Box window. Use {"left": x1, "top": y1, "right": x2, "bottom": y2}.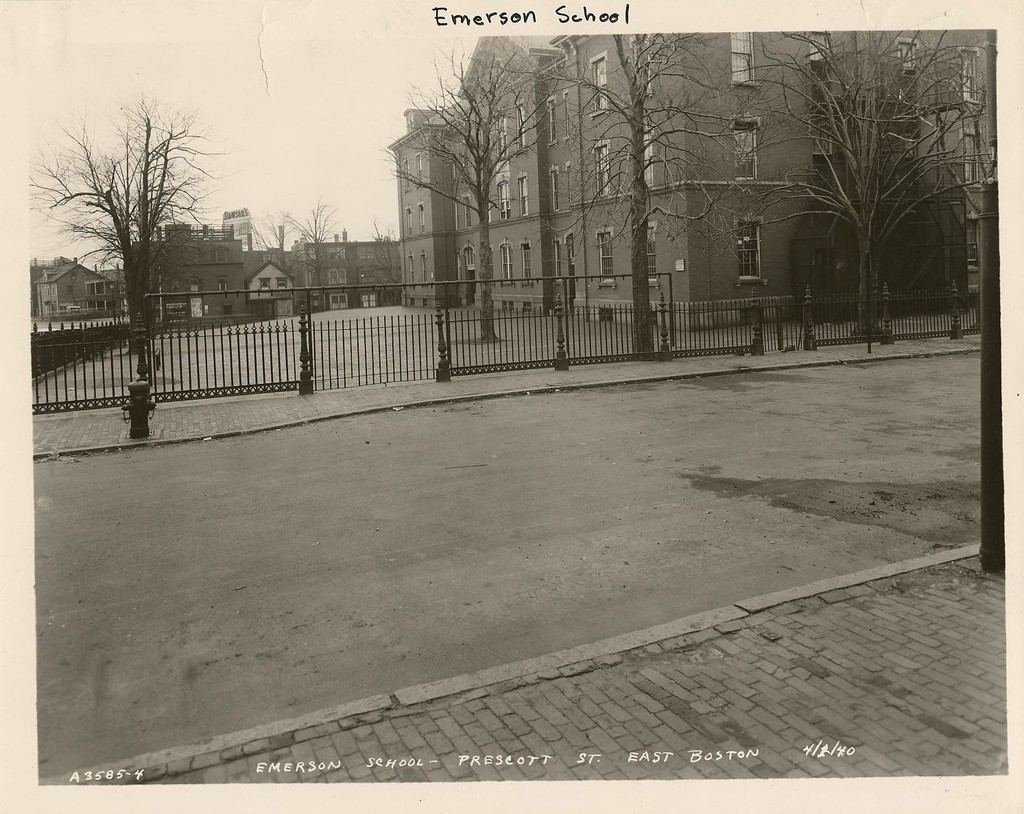
{"left": 597, "top": 228, "right": 618, "bottom": 289}.
